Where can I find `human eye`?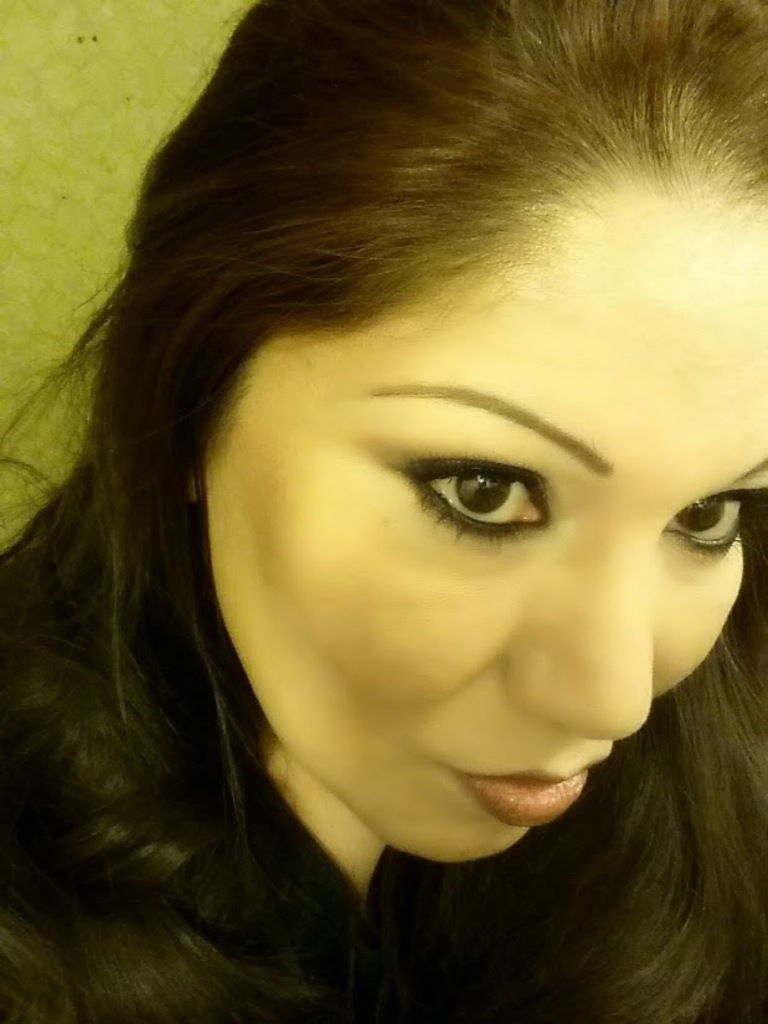
You can find it at crop(659, 483, 767, 570).
